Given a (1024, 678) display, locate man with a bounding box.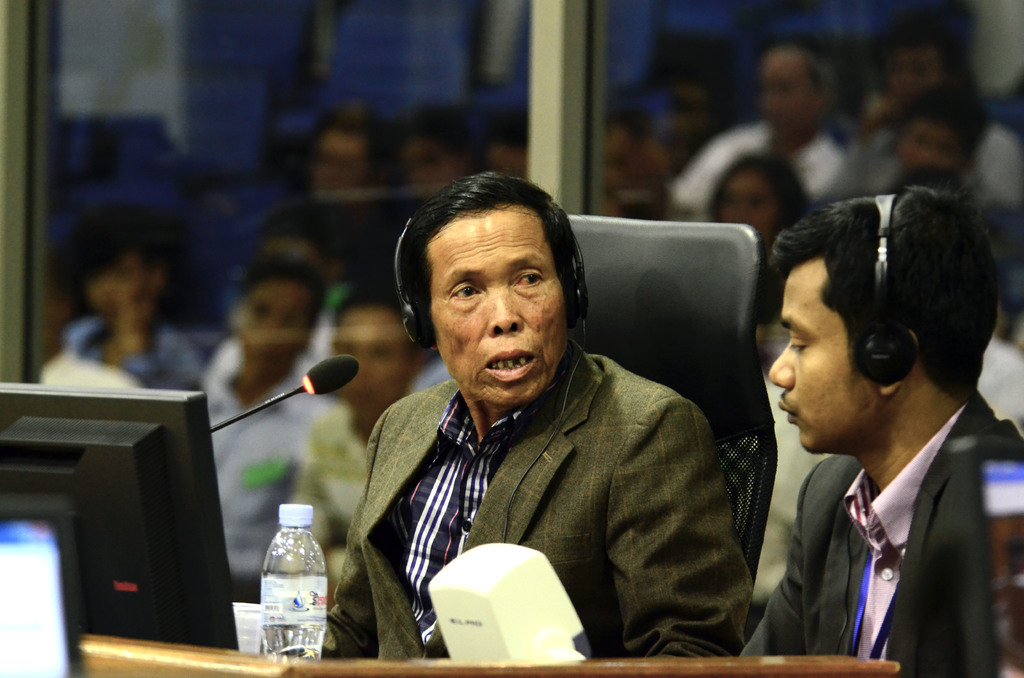
Located: 324:170:754:664.
